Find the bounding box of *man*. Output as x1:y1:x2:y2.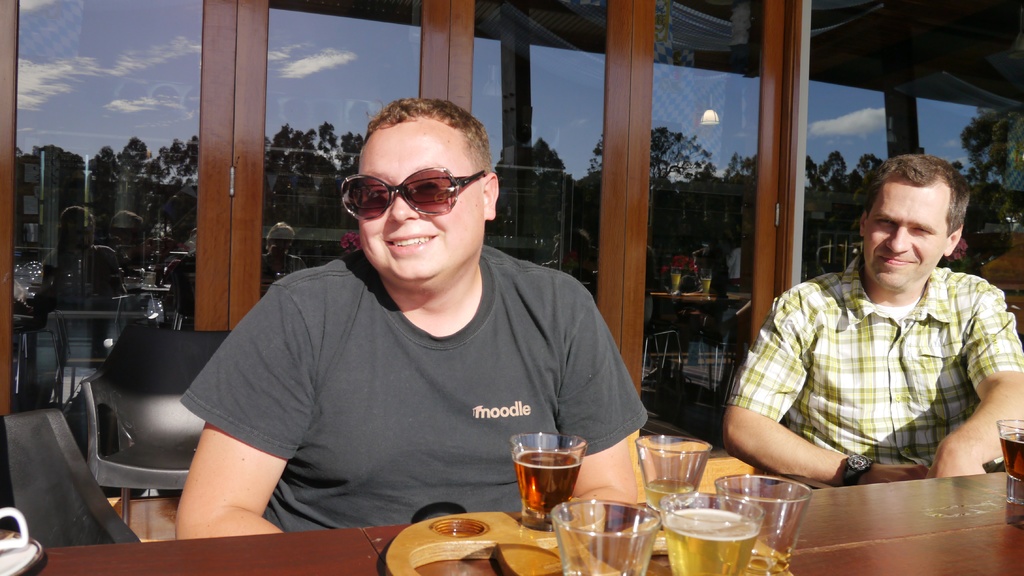
138:103:658:538.
